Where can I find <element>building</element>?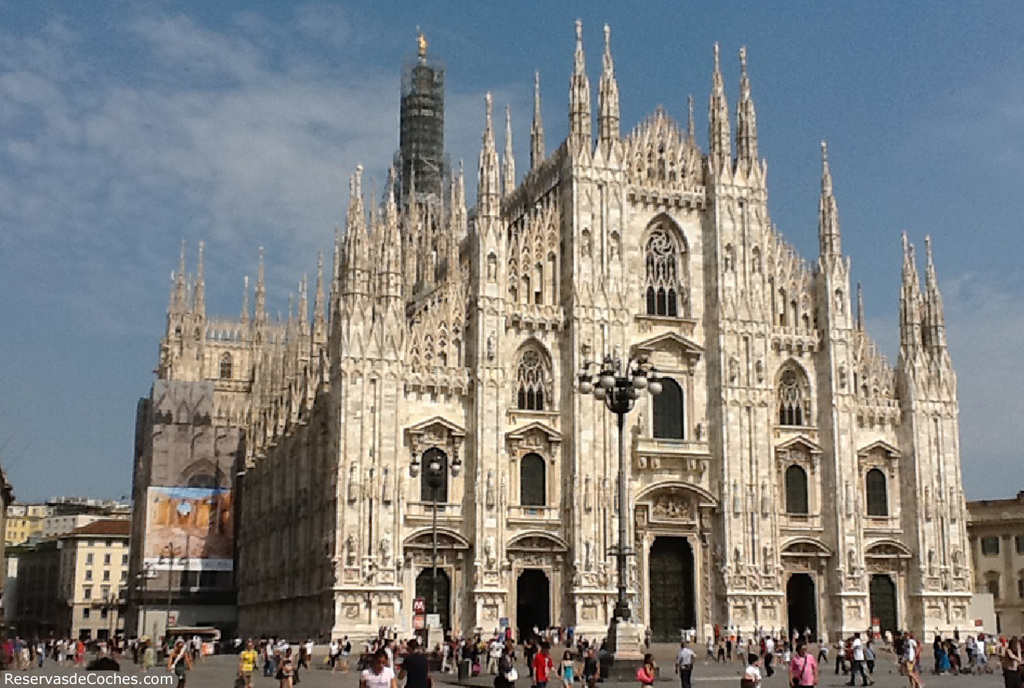
You can find it at (x1=45, y1=521, x2=140, y2=634).
